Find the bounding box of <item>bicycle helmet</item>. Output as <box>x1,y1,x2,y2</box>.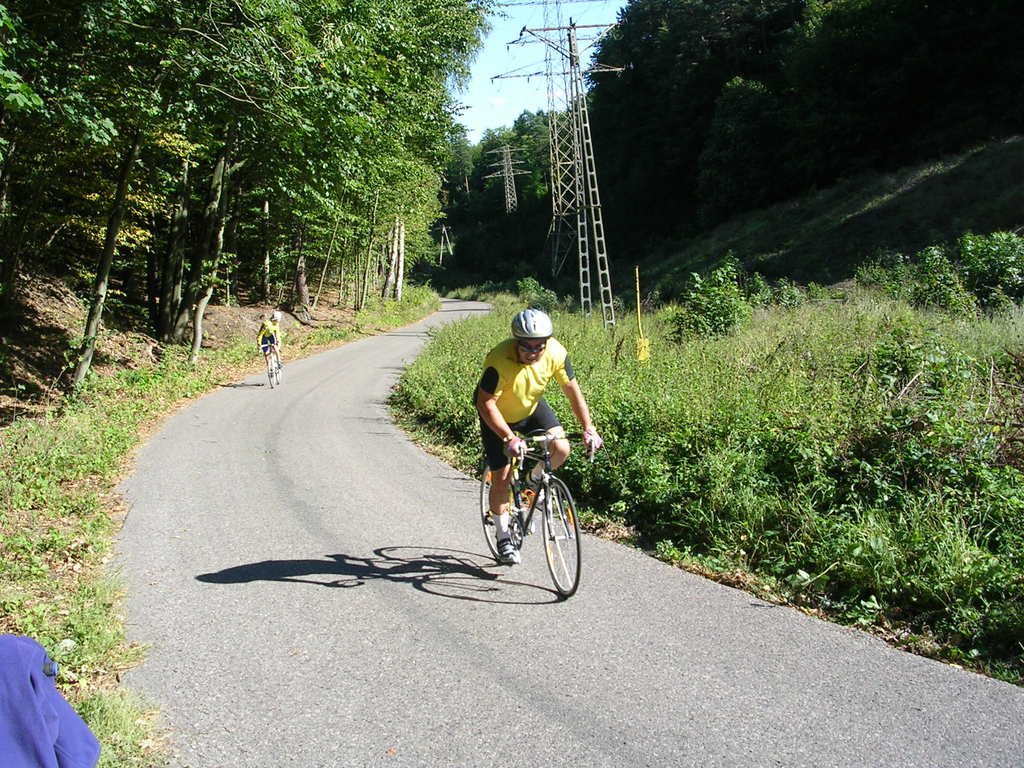
<box>513,310,555,367</box>.
